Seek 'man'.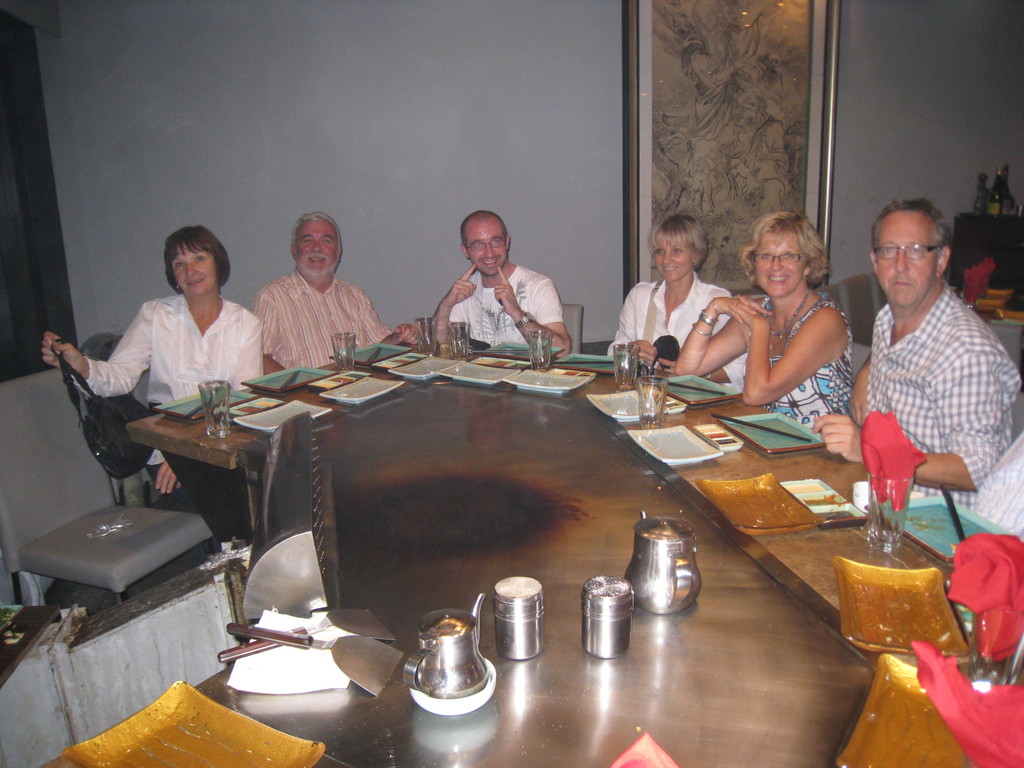
x1=252 y1=205 x2=408 y2=364.
